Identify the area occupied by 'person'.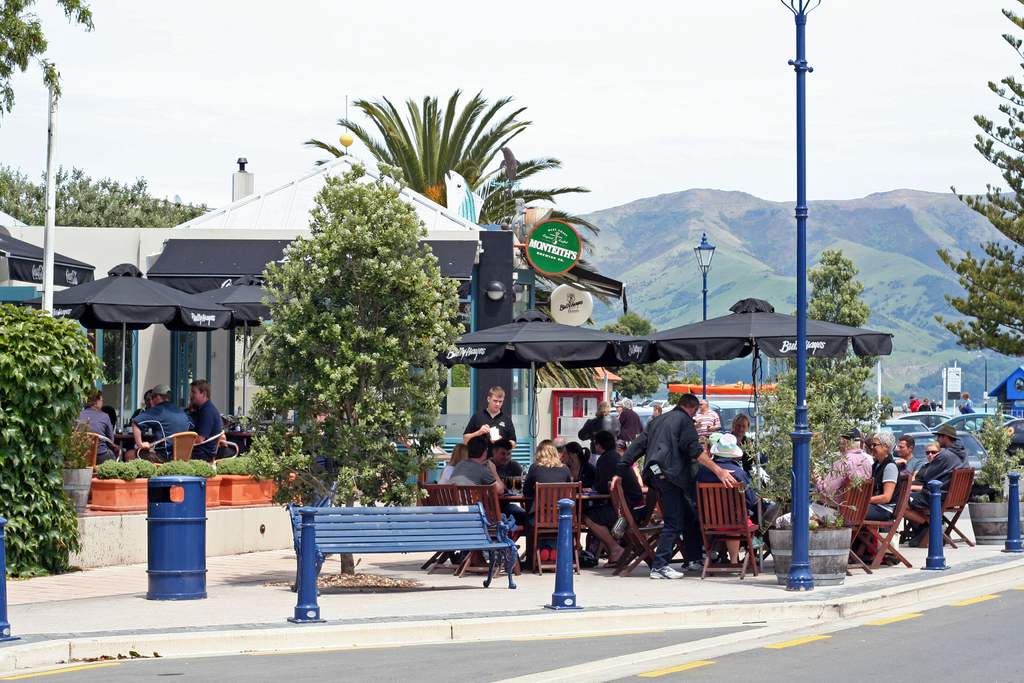
Area: (907, 428, 978, 537).
